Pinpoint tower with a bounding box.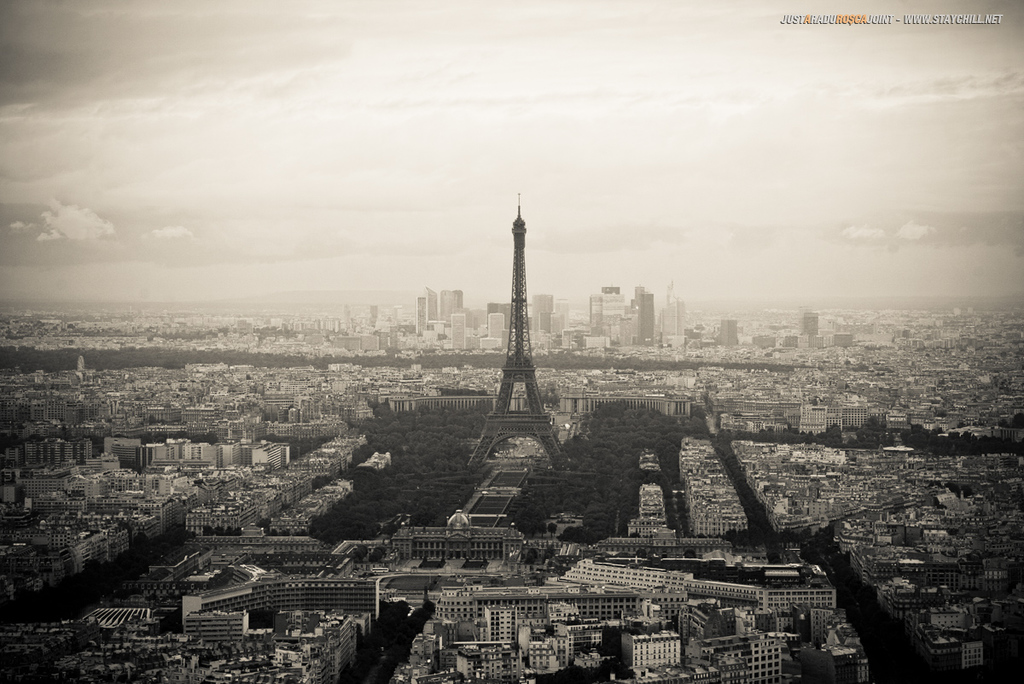
<box>633,286,662,350</box>.
